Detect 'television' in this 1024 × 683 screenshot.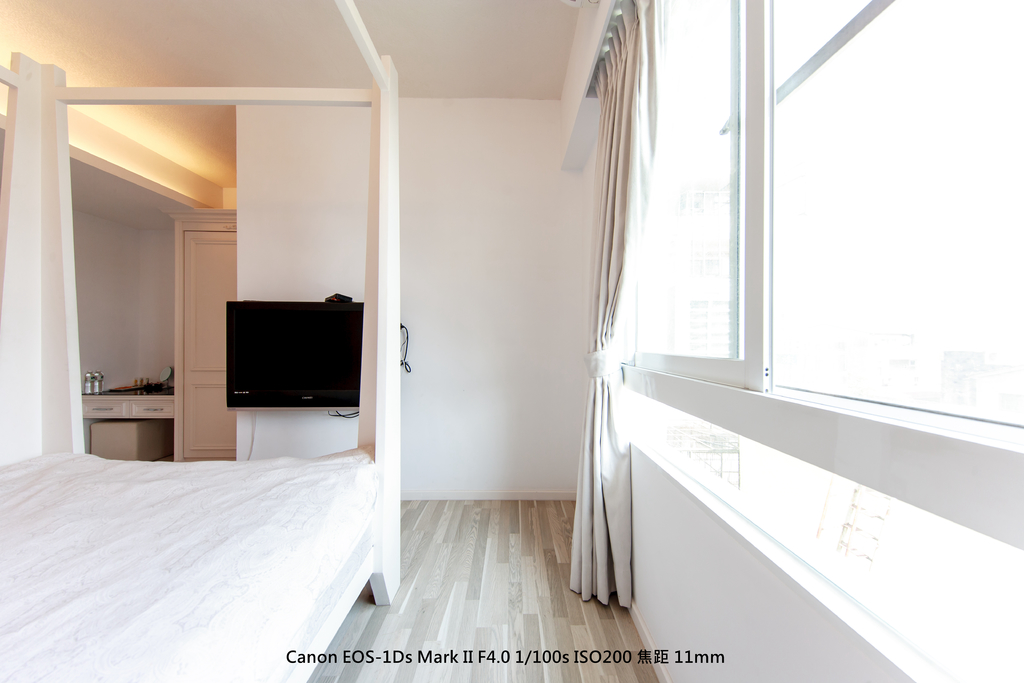
Detection: bbox(227, 300, 364, 410).
